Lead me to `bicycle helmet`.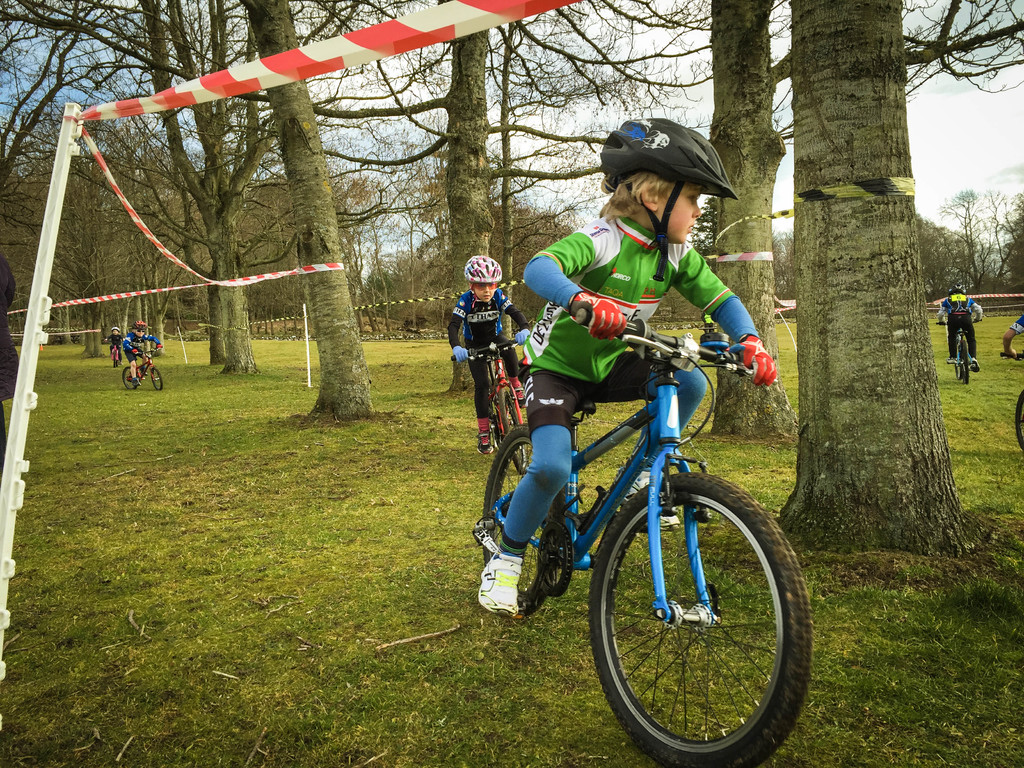
Lead to (left=597, top=118, right=733, bottom=270).
